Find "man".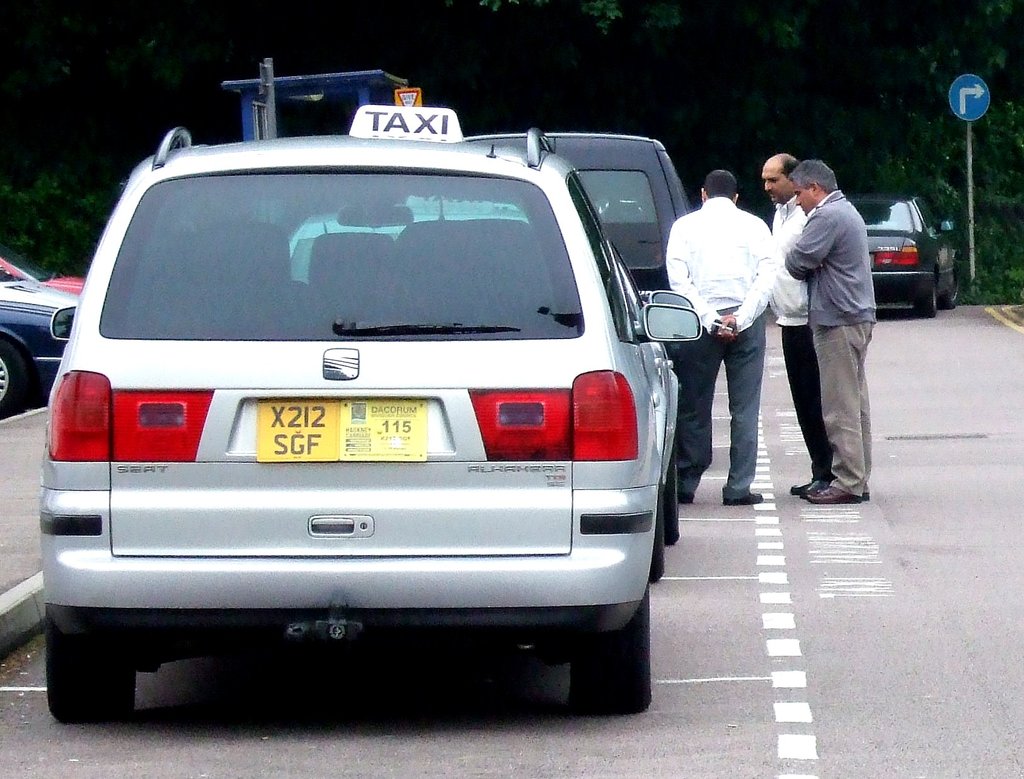
659/164/782/513.
